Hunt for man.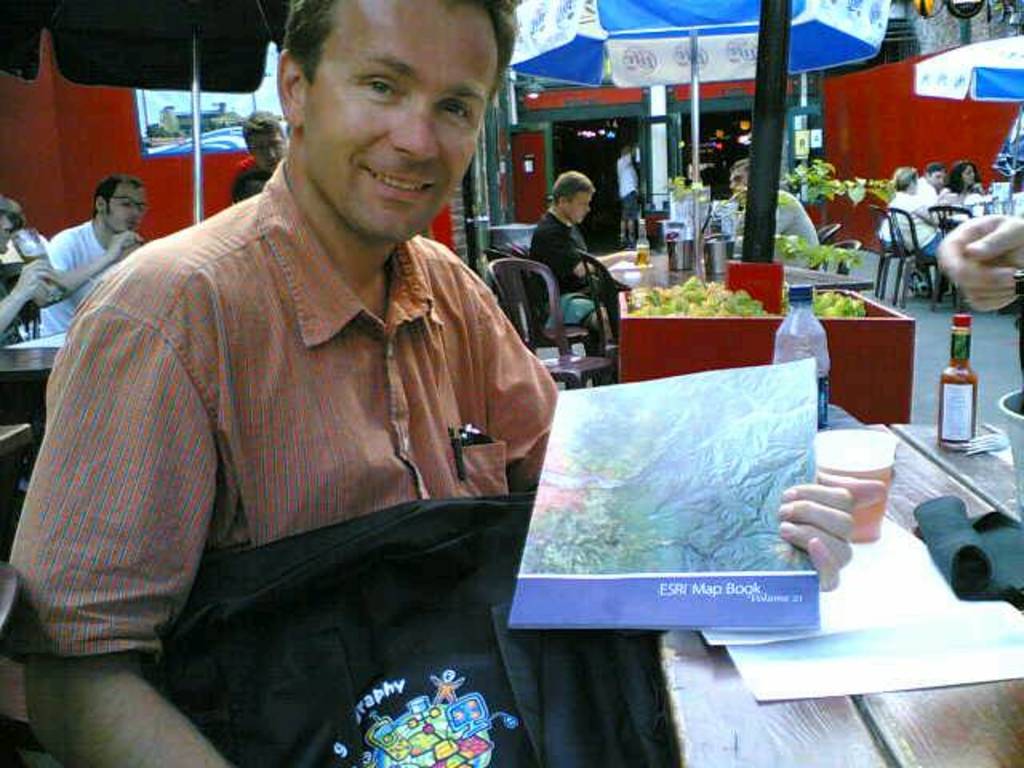
Hunted down at [720, 152, 821, 280].
